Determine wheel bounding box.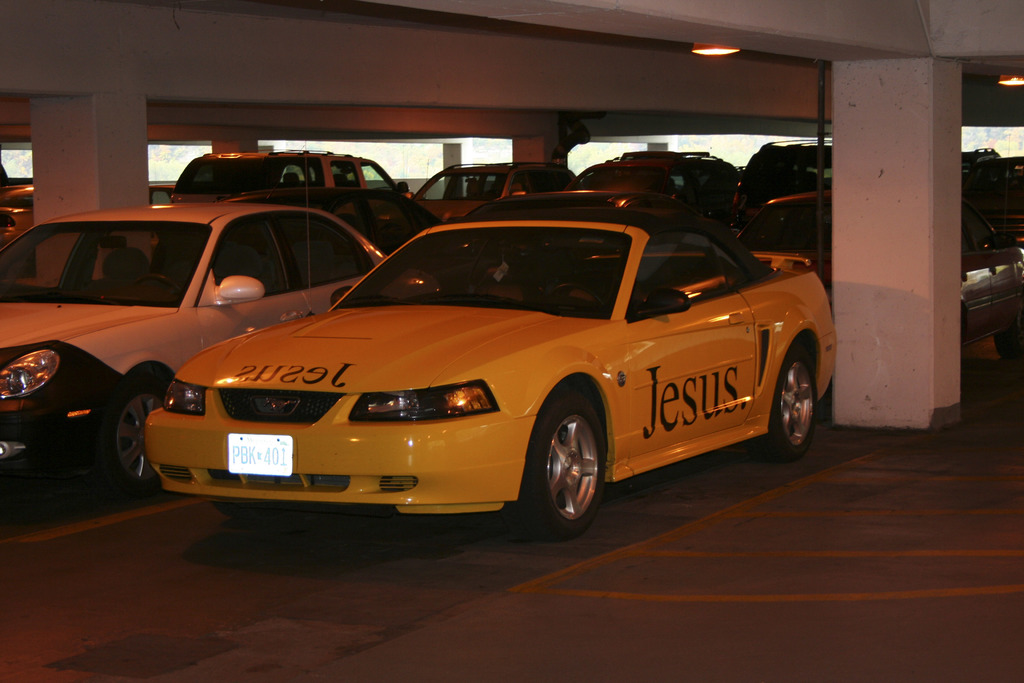
Determined: region(749, 349, 824, 463).
